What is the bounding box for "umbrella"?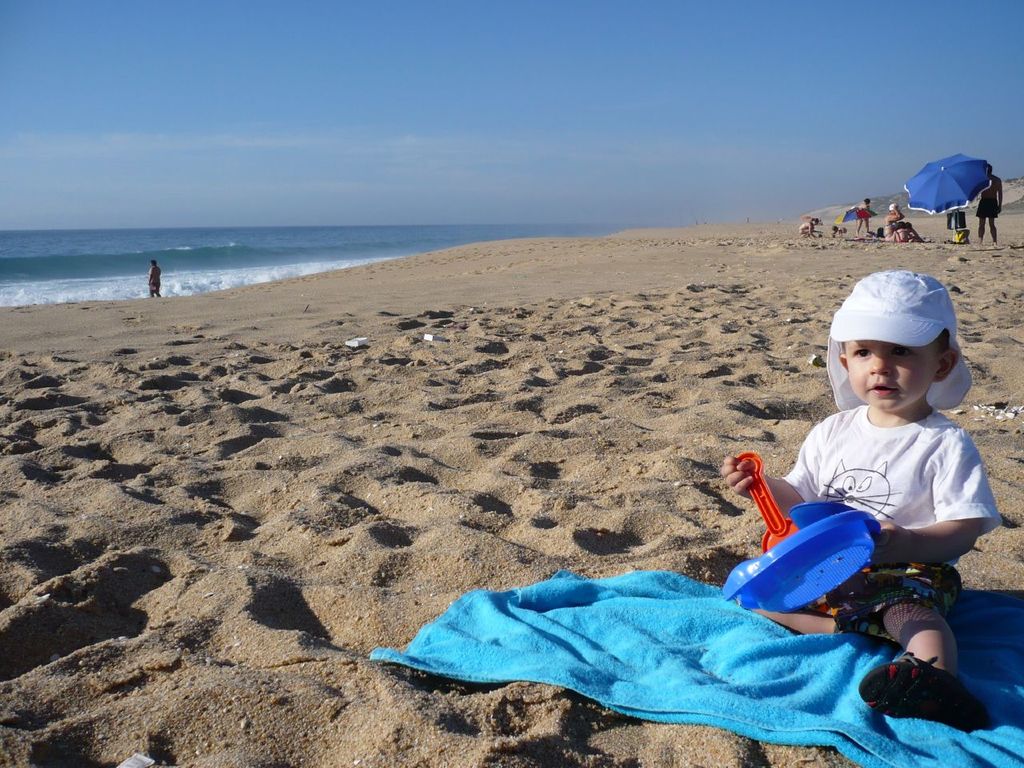
835, 209, 878, 238.
